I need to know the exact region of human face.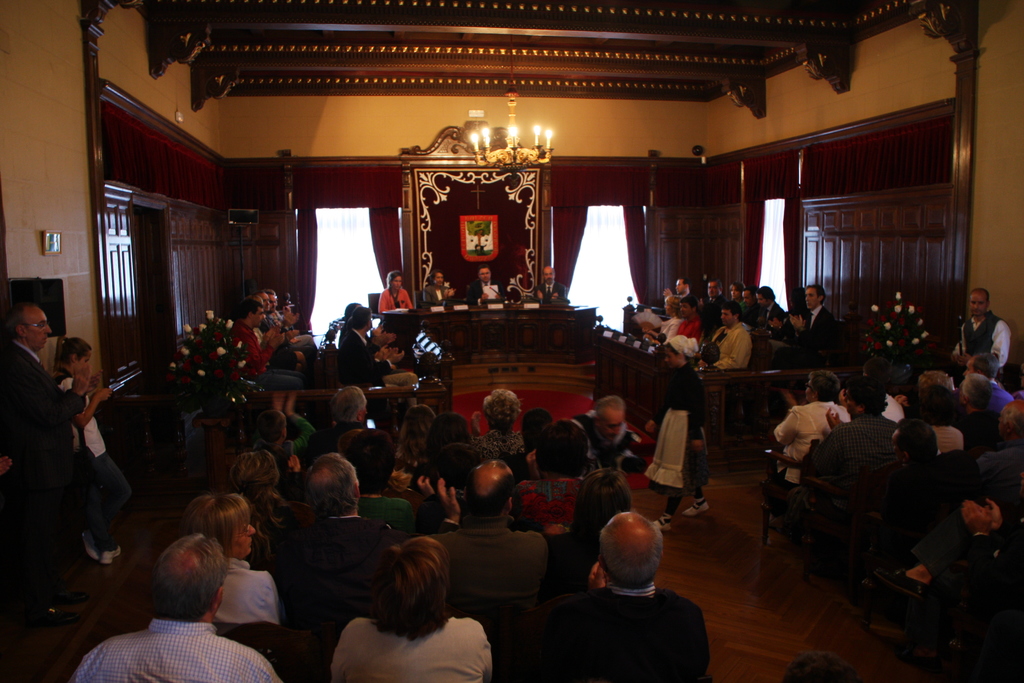
Region: l=663, t=349, r=676, b=368.
